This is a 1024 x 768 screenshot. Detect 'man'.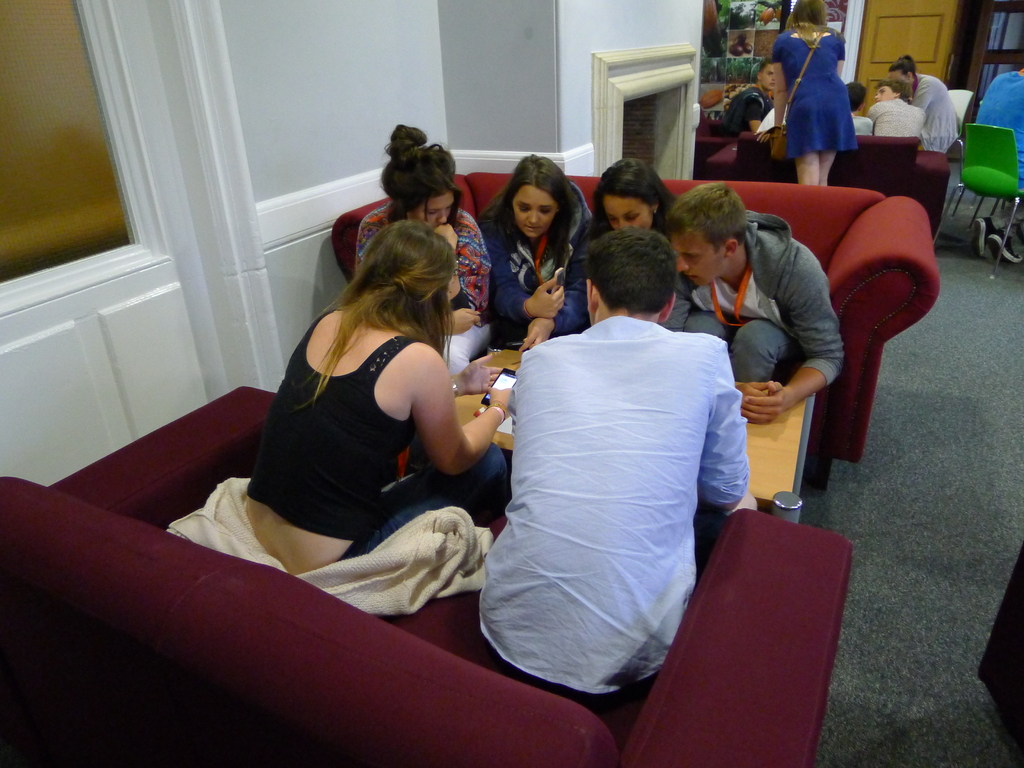
bbox=(845, 82, 871, 136).
